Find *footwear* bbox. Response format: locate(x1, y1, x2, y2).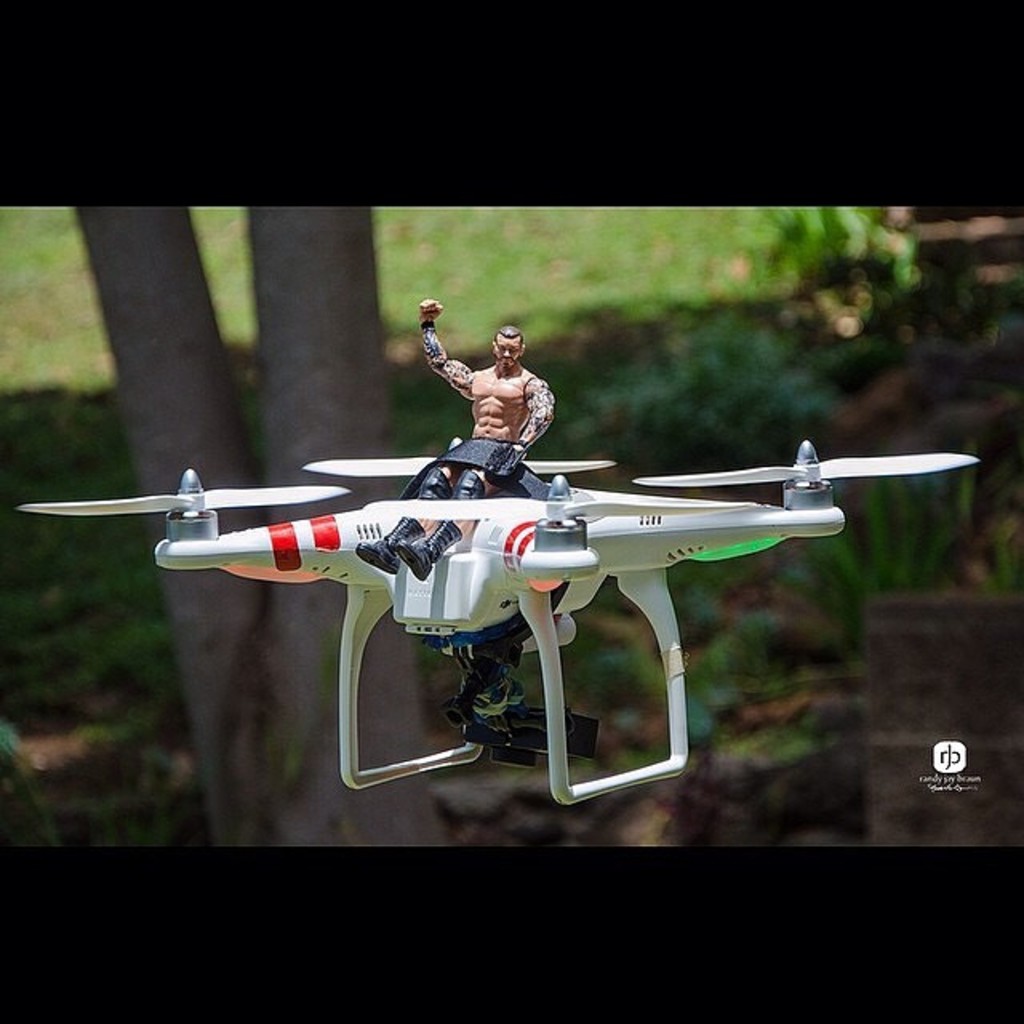
locate(357, 514, 422, 576).
